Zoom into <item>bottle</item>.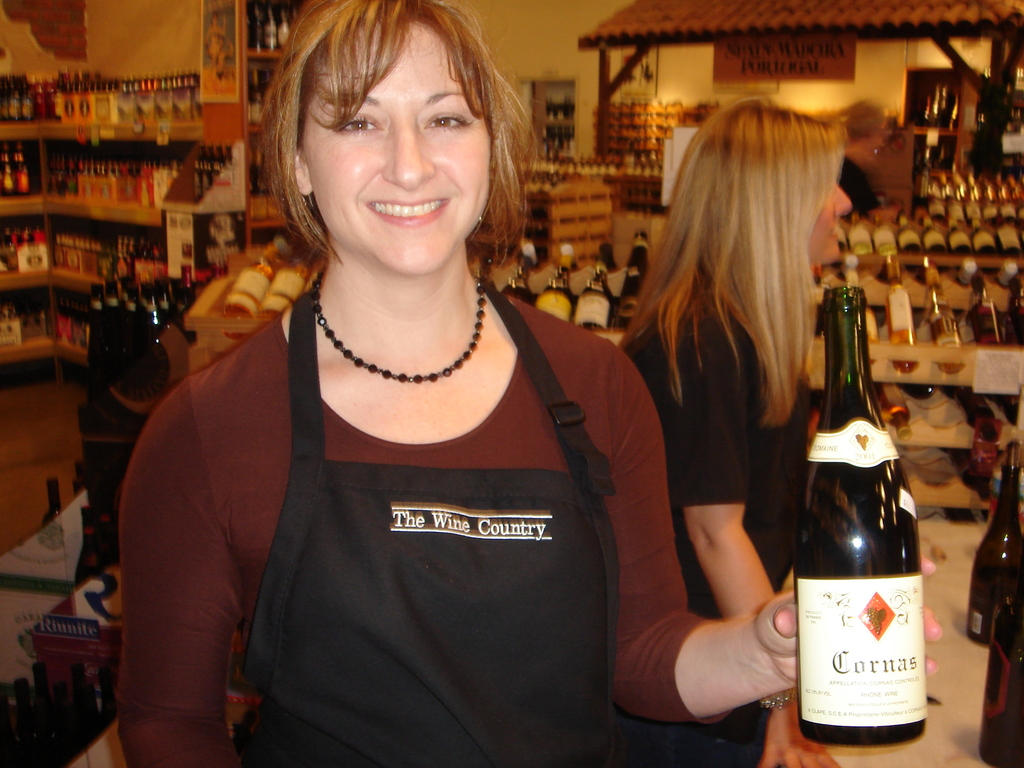
Zoom target: [x1=282, y1=11, x2=289, y2=49].
